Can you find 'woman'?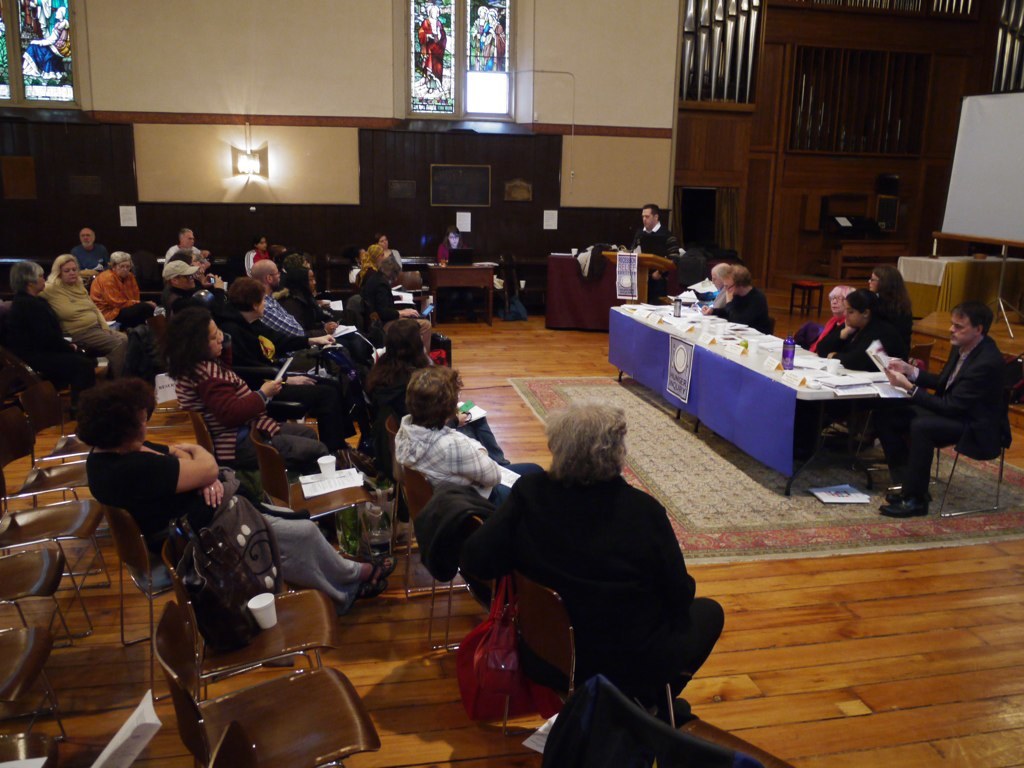
Yes, bounding box: 439 224 476 268.
